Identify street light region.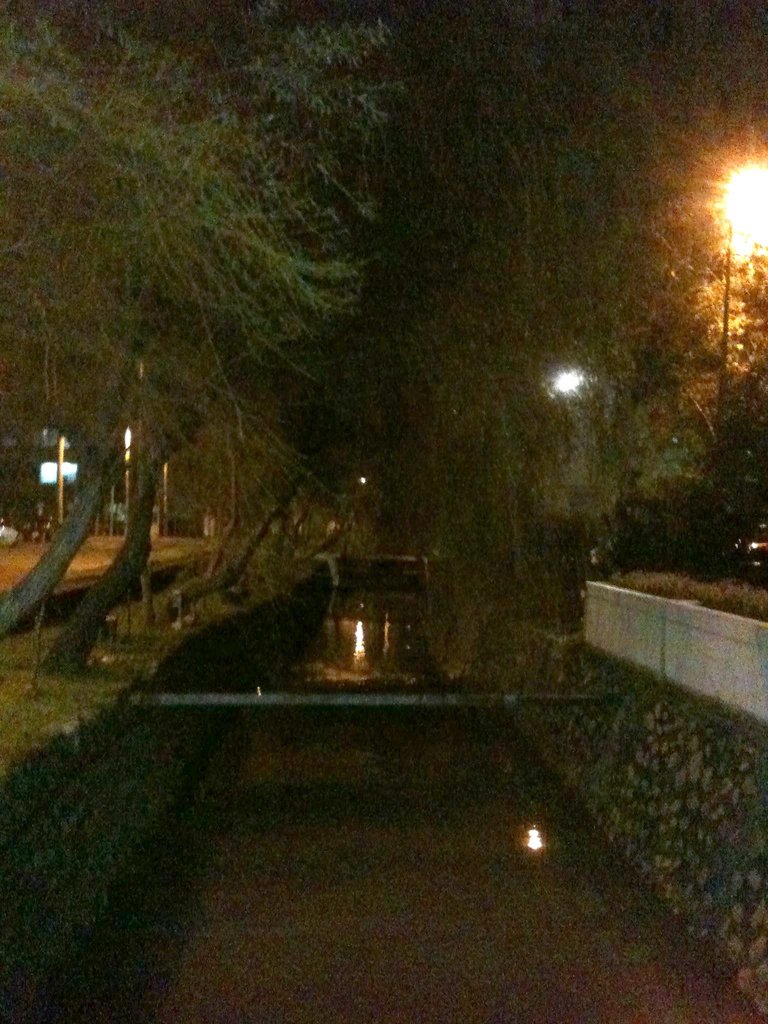
Region: <region>713, 158, 767, 444</region>.
